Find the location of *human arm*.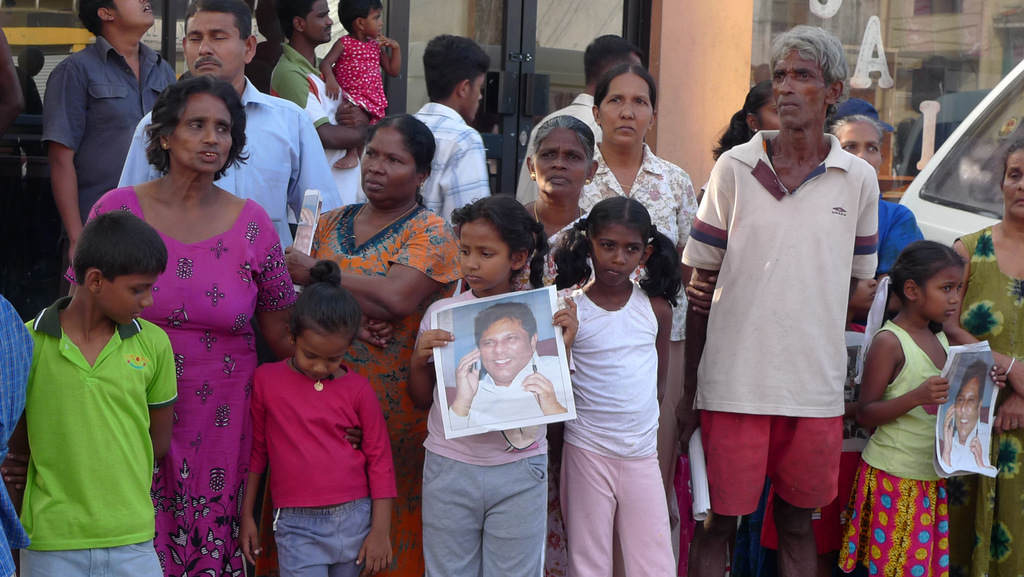
Location: crop(850, 326, 950, 435).
